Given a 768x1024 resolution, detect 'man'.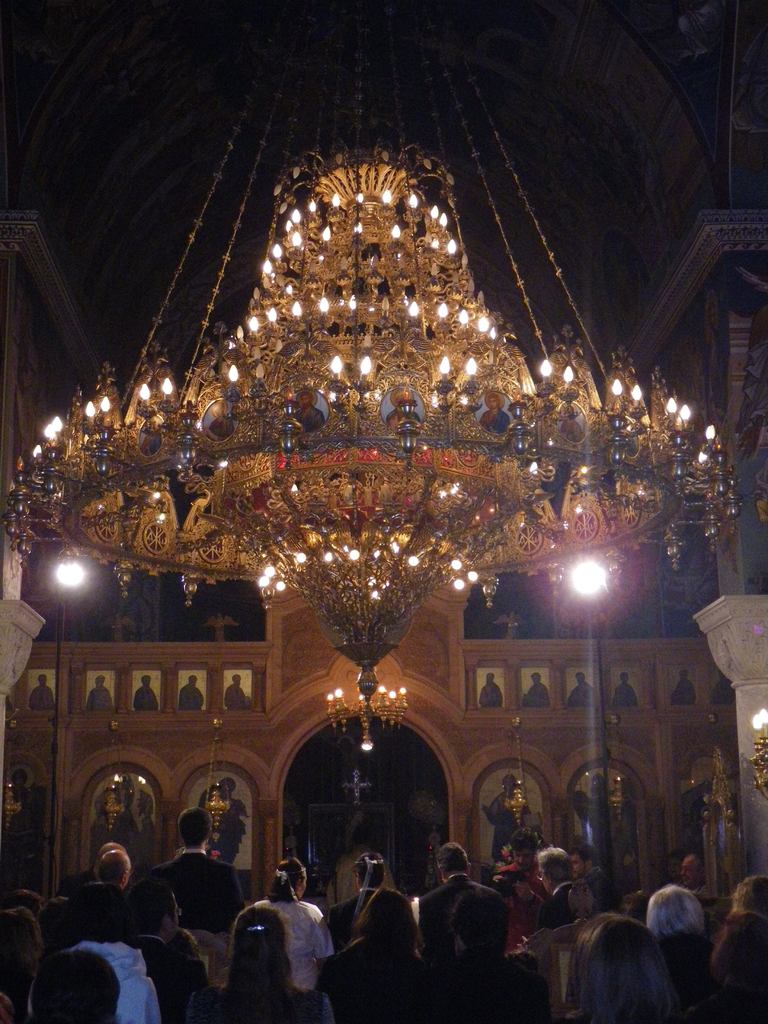
<region>677, 854, 705, 893</region>.
